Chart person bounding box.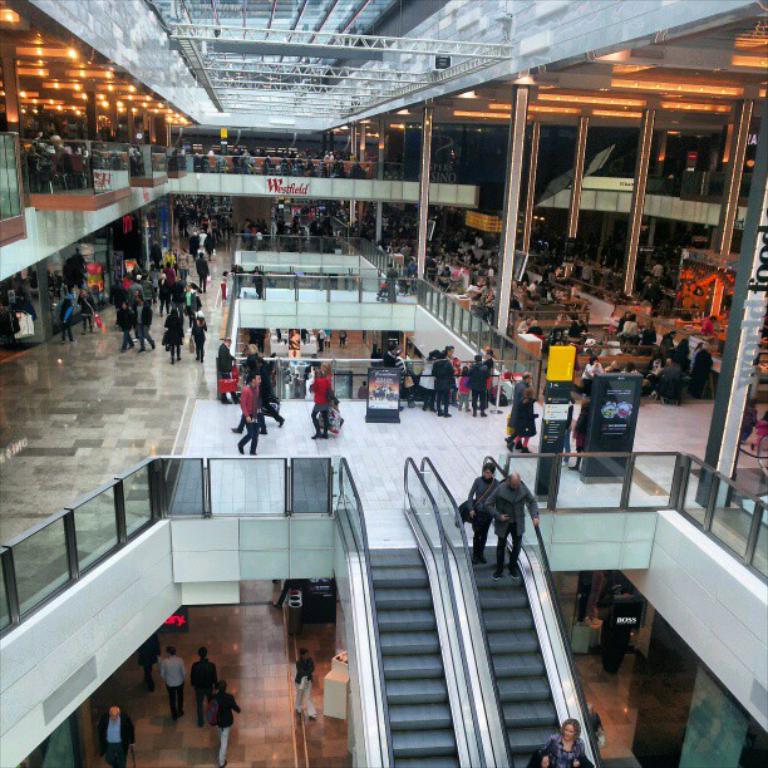
Charted: x1=187 y1=643 x2=220 y2=725.
